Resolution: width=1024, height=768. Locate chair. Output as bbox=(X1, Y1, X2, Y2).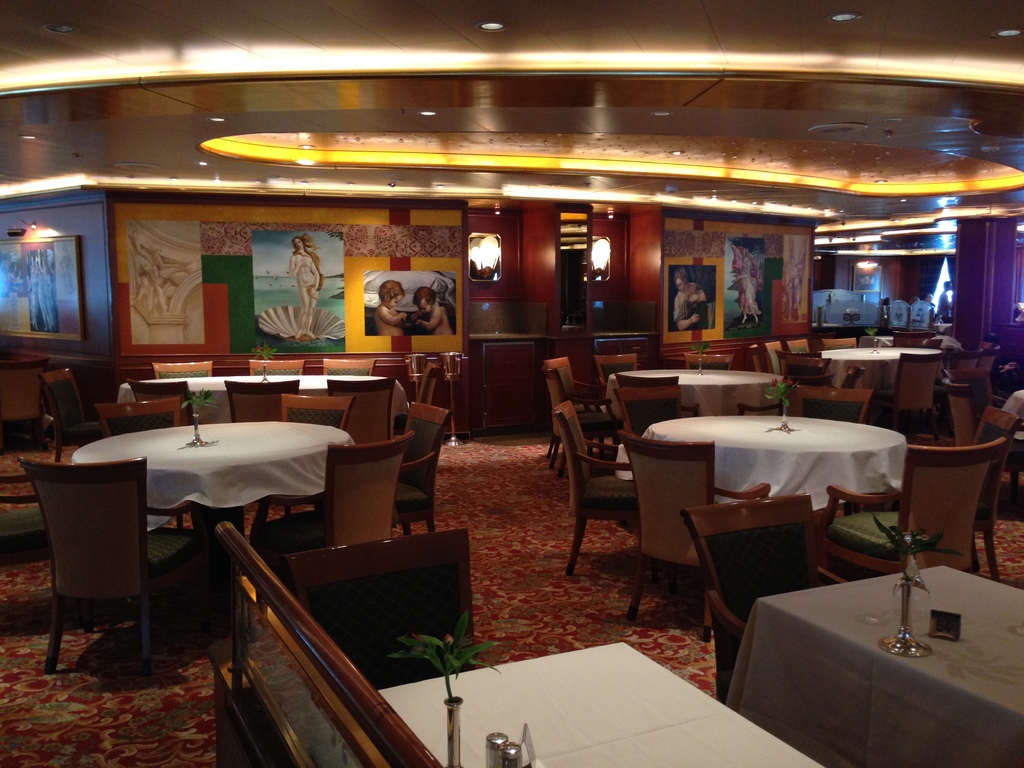
bbox=(981, 348, 1001, 373).
